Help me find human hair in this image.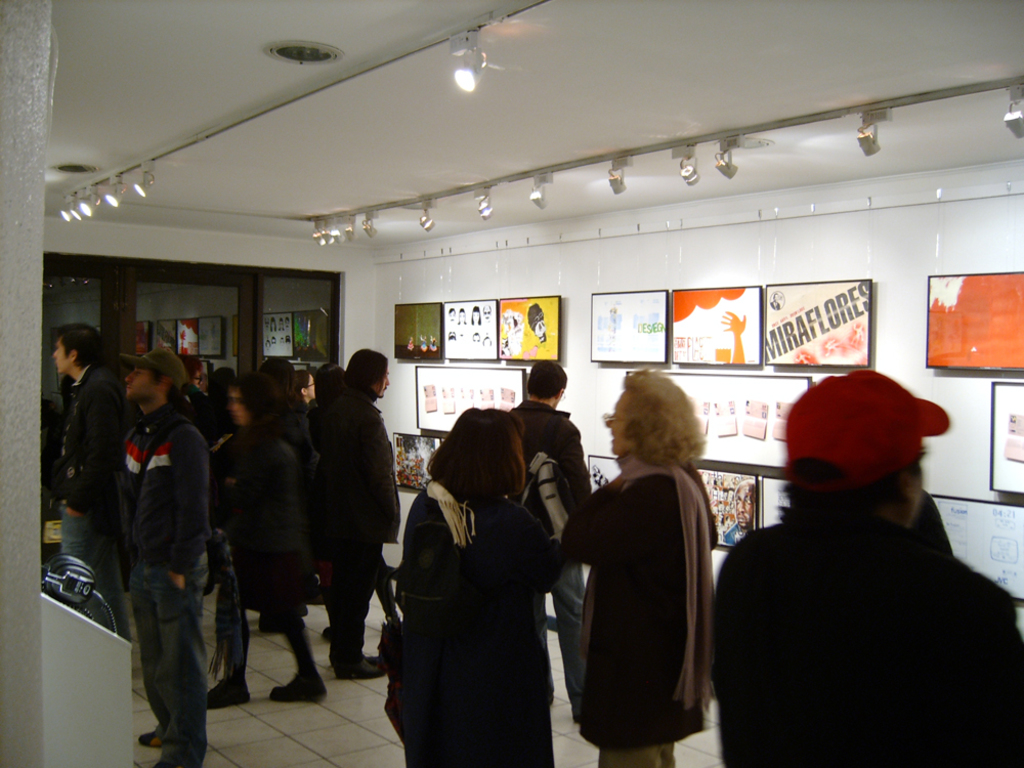
Found it: {"x1": 309, "y1": 361, "x2": 345, "y2": 400}.
